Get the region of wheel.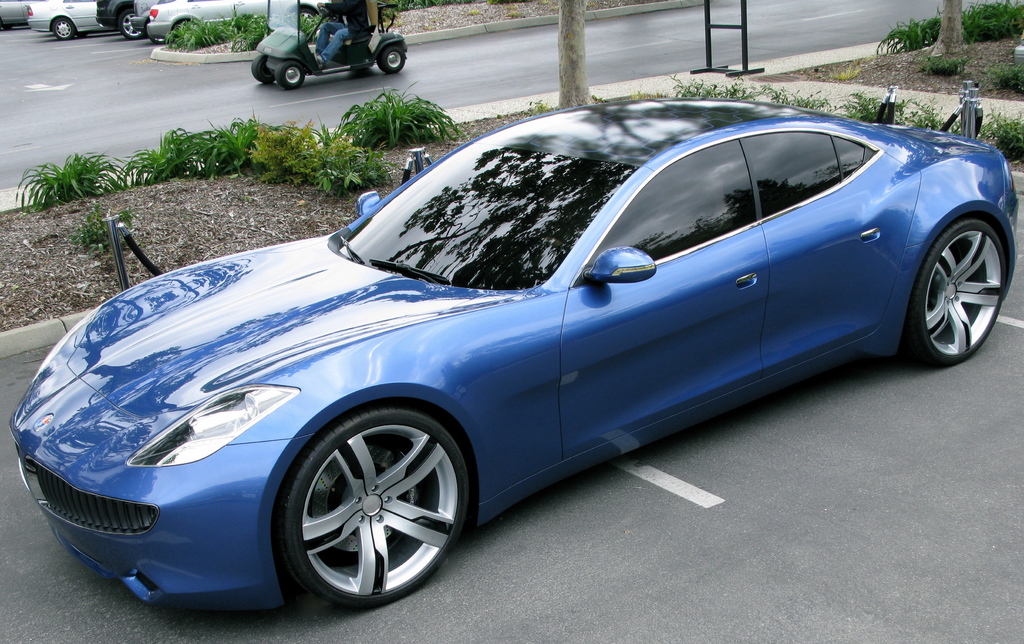
box=[900, 218, 1004, 367].
